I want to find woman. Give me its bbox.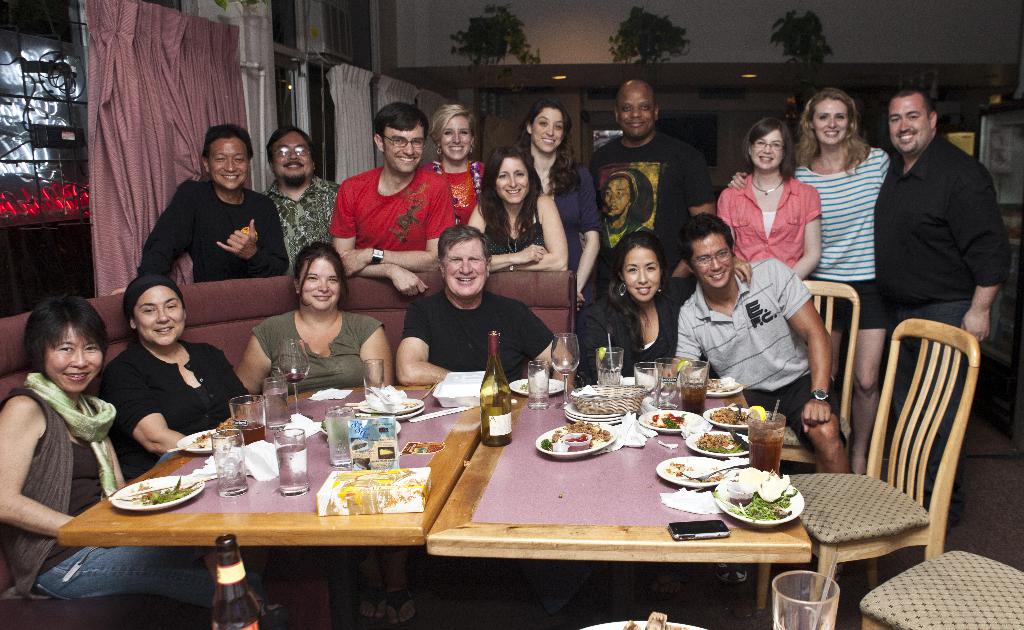
236,242,394,395.
